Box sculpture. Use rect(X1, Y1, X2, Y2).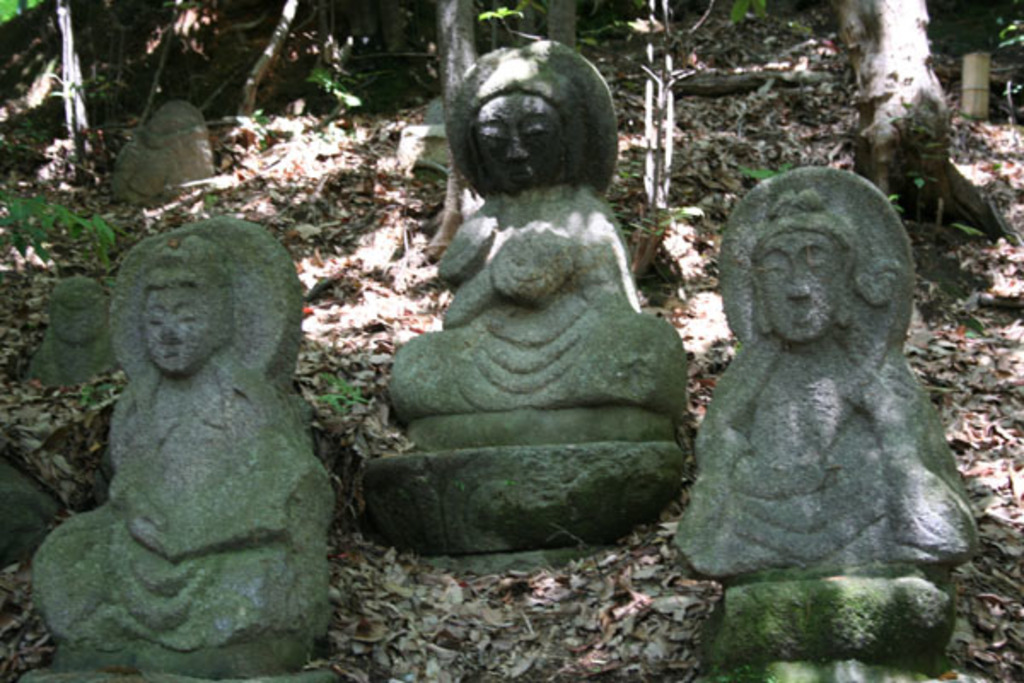
rect(116, 90, 218, 203).
